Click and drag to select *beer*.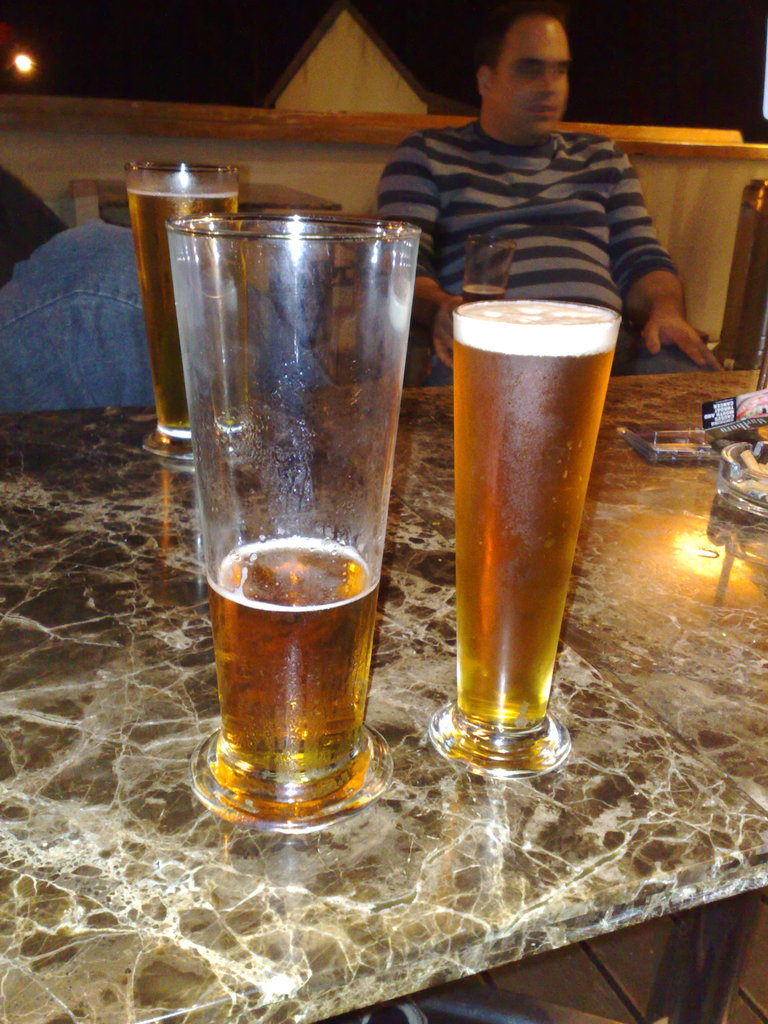
Selection: region(448, 302, 621, 730).
